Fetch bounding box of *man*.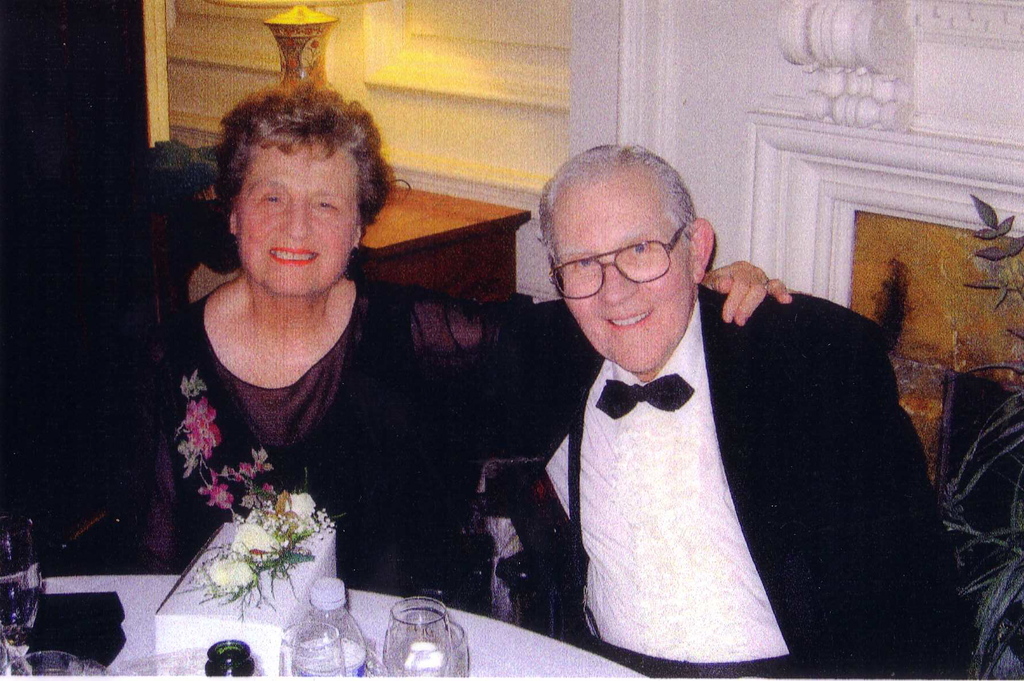
Bbox: locate(472, 173, 845, 667).
